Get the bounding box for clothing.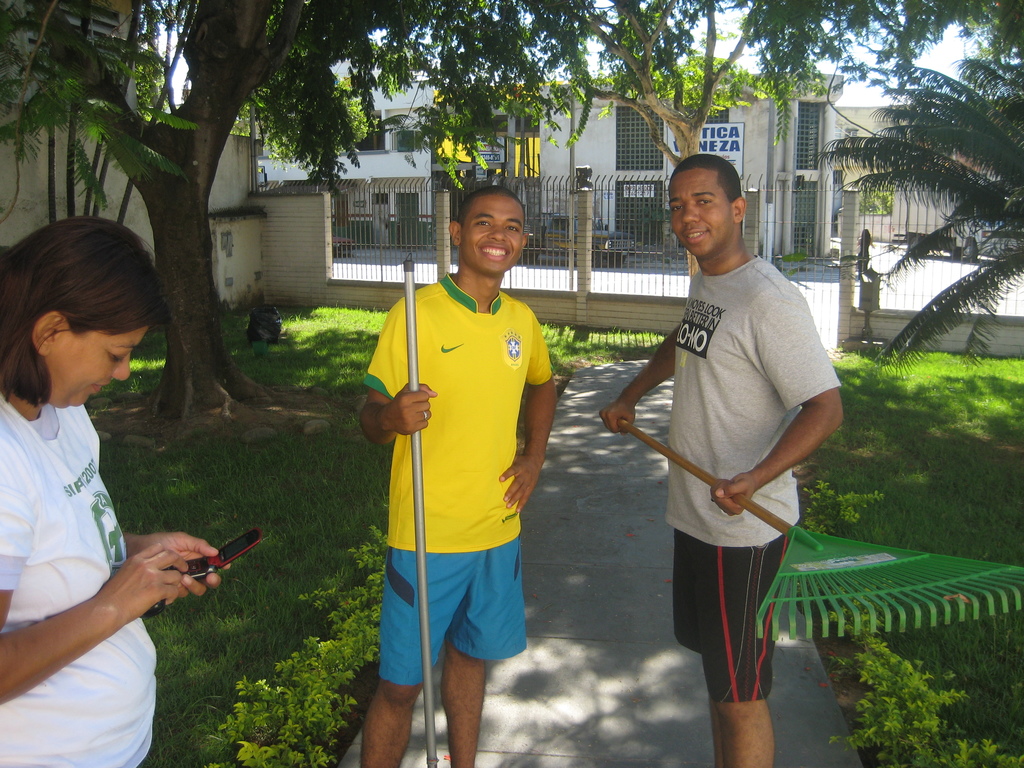
[0, 396, 158, 767].
